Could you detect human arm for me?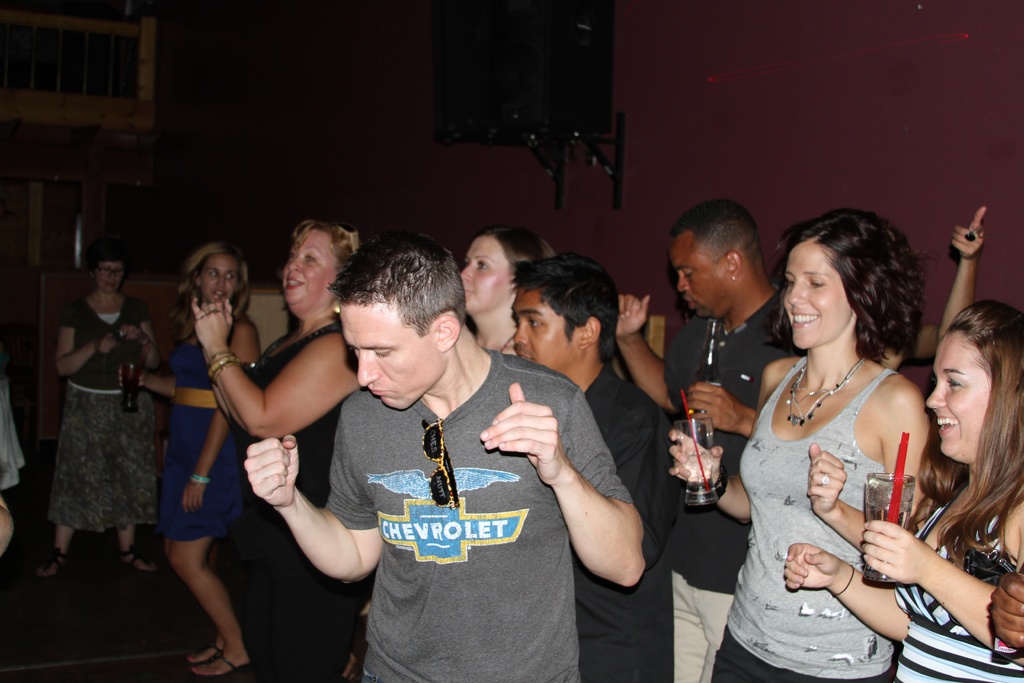
Detection result: (x1=475, y1=387, x2=653, y2=589).
